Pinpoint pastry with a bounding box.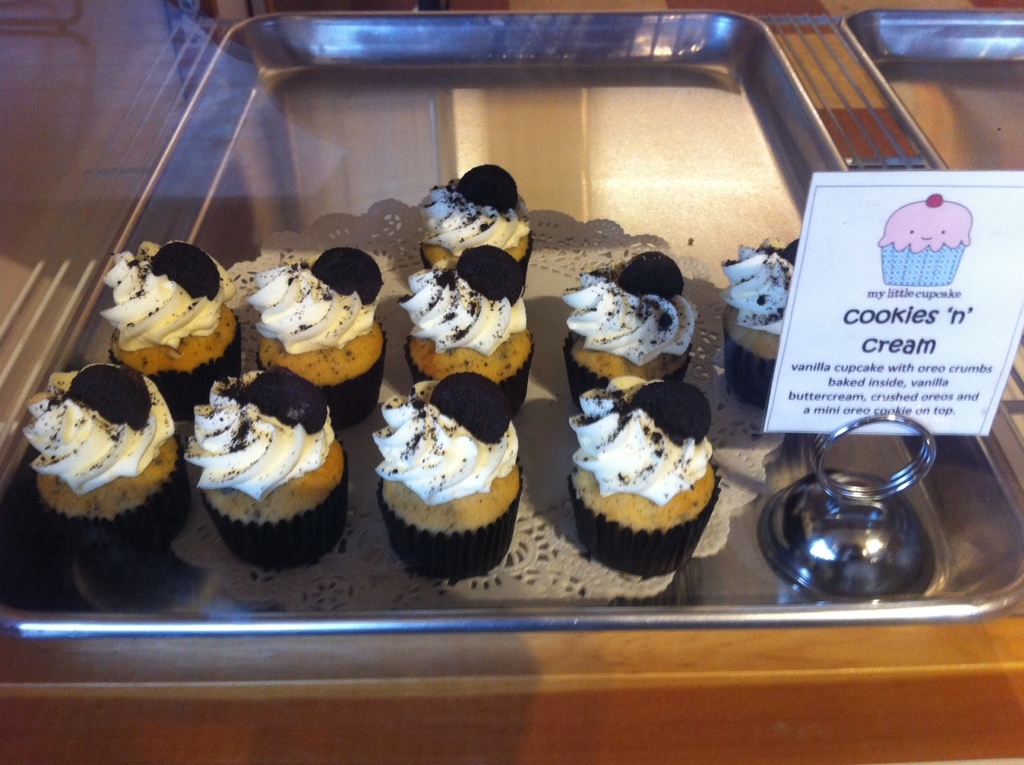
select_region(570, 375, 721, 579).
